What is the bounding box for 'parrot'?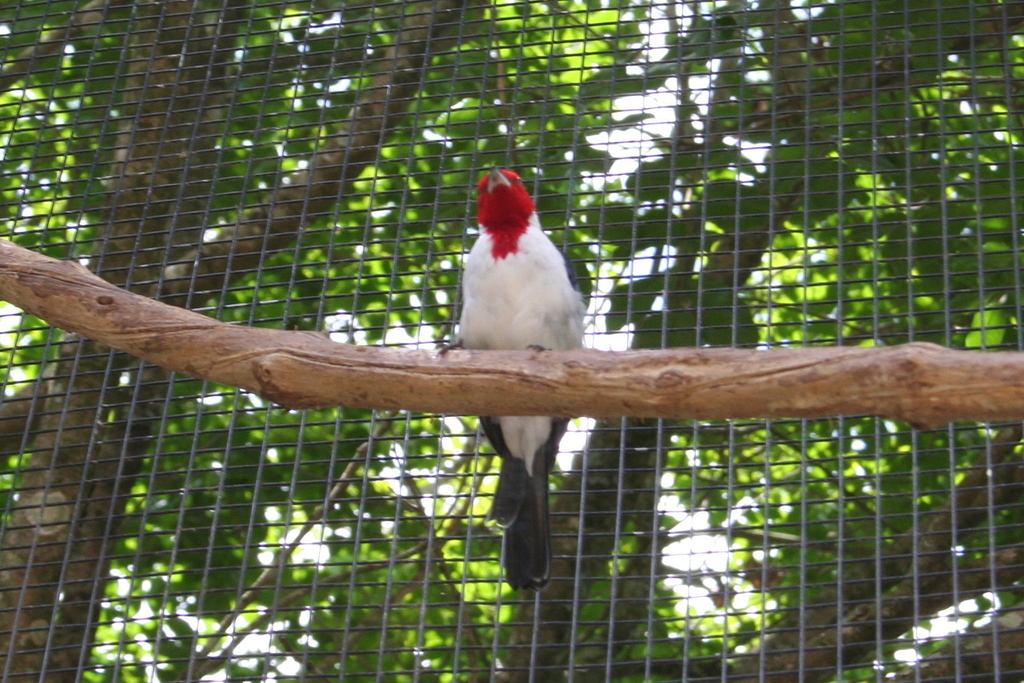
{"x1": 434, "y1": 166, "x2": 586, "y2": 589}.
